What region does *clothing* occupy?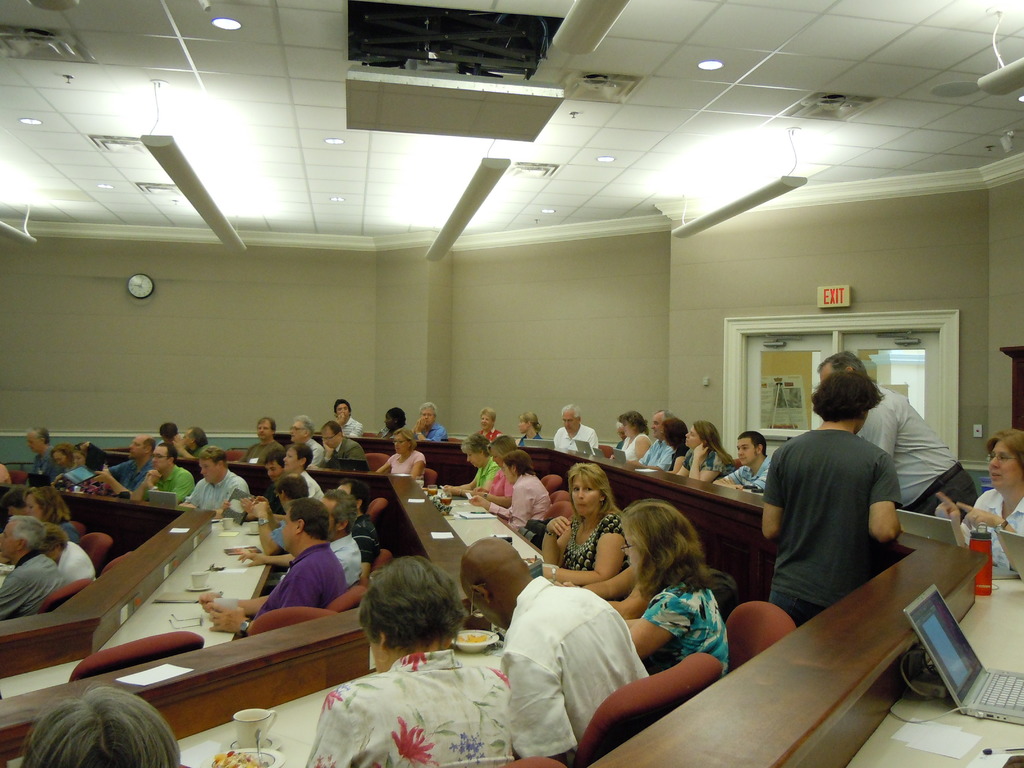
<region>384, 449, 426, 480</region>.
